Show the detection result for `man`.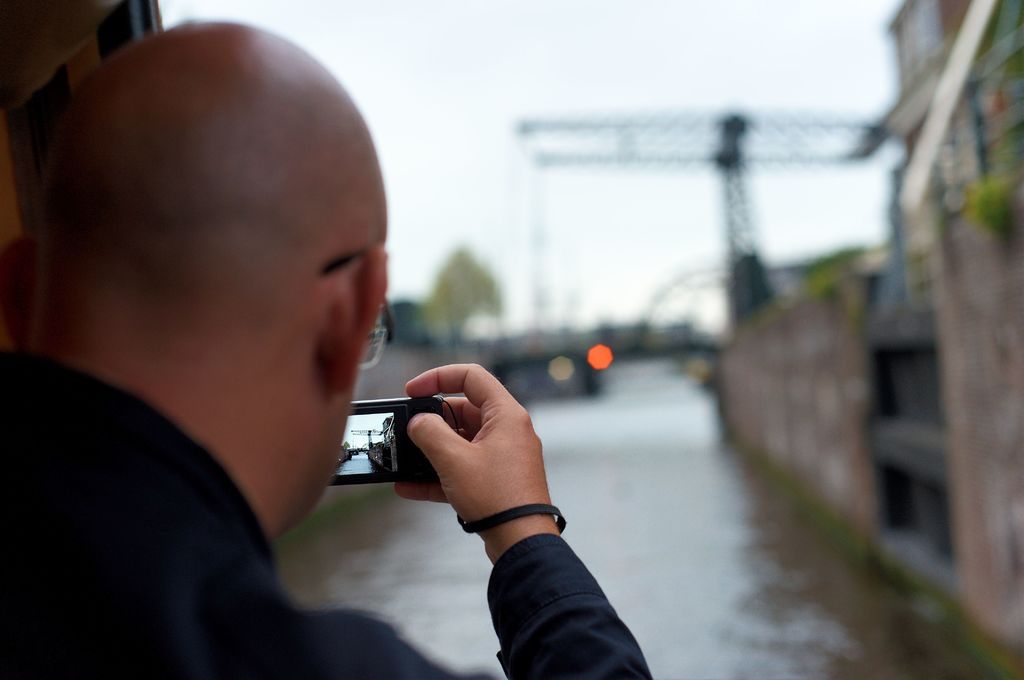
crop(12, 54, 642, 646).
